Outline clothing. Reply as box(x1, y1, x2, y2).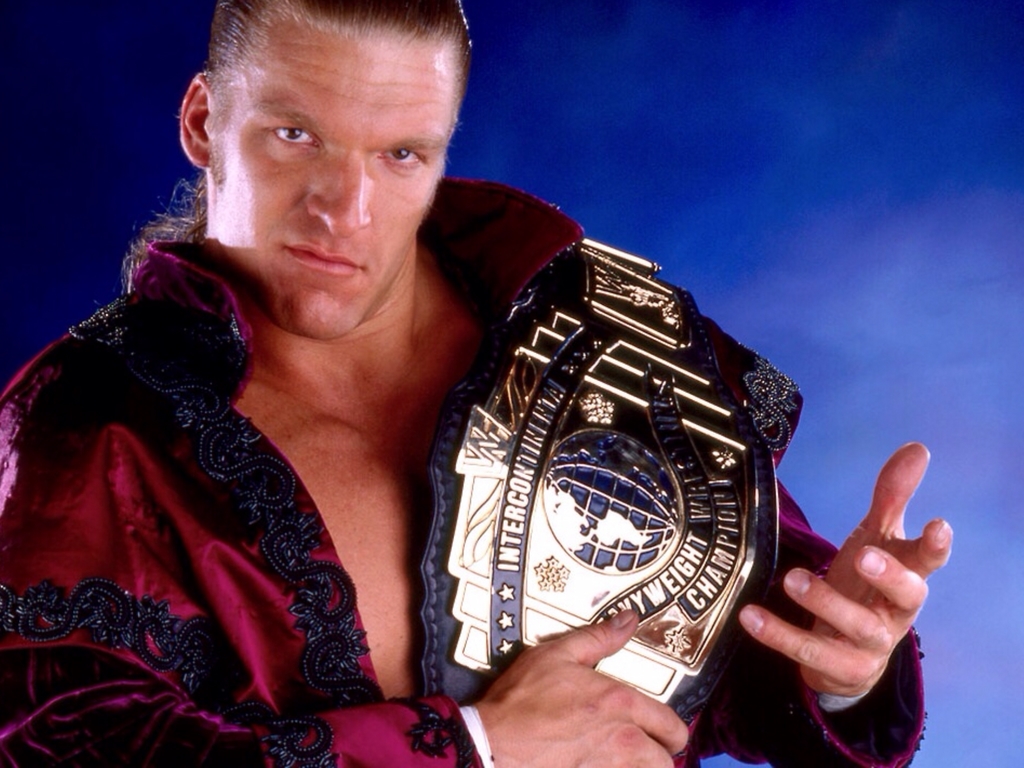
box(0, 177, 931, 767).
